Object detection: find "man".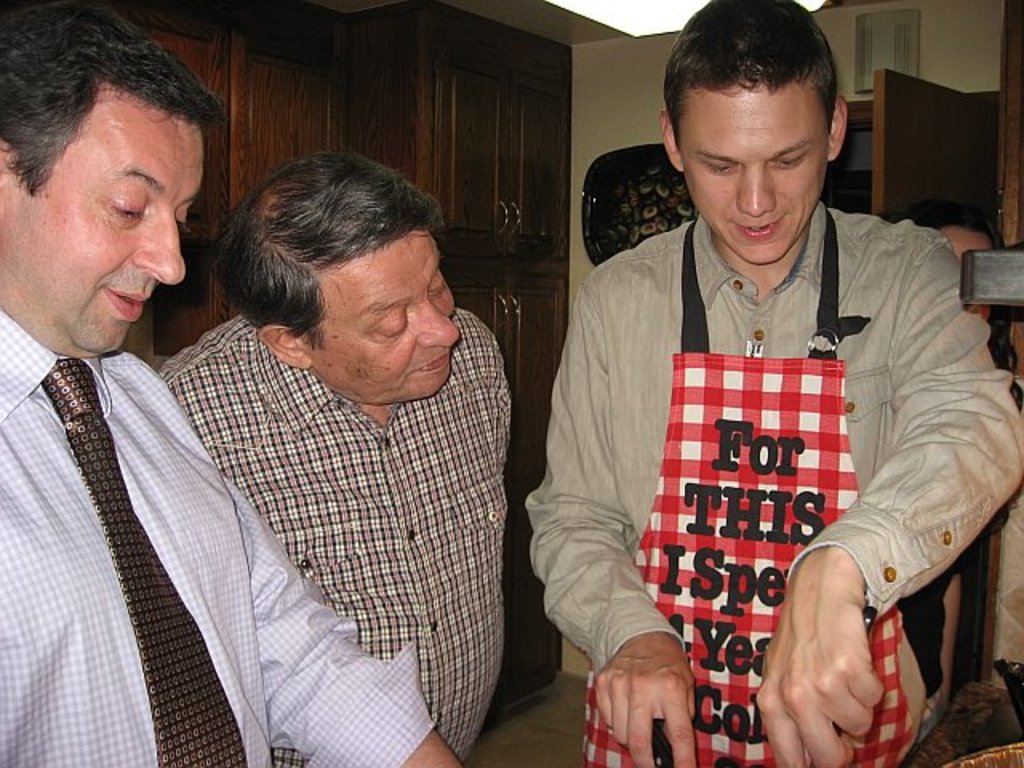
157, 152, 514, 758.
